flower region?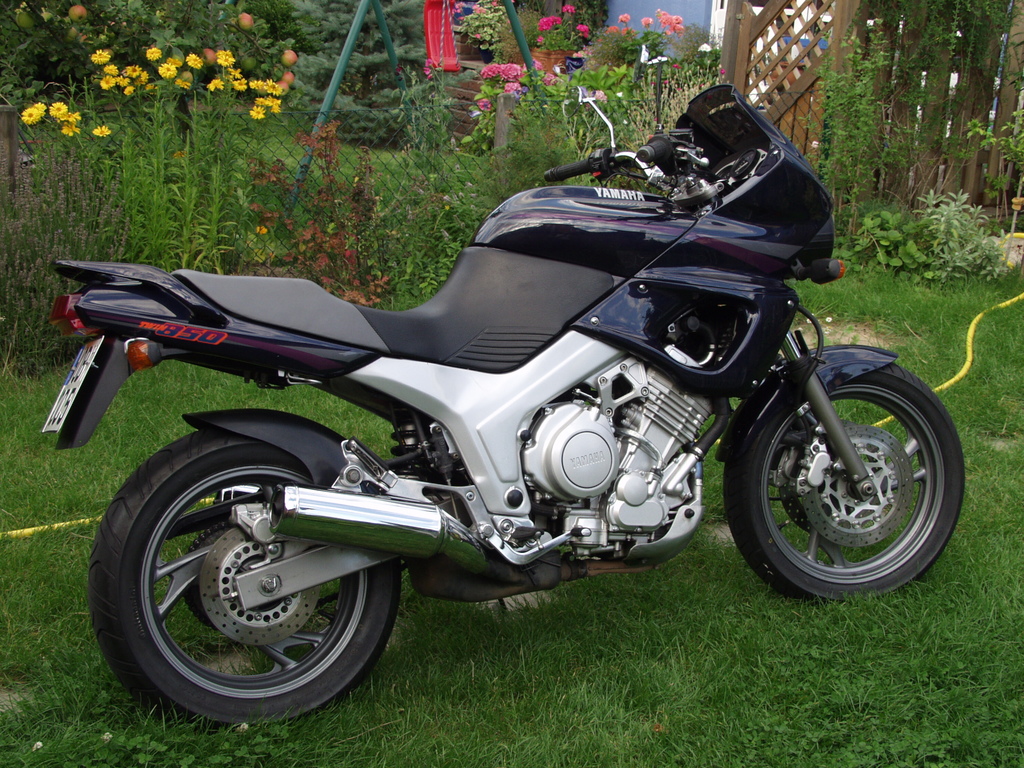
select_region(90, 48, 109, 67)
